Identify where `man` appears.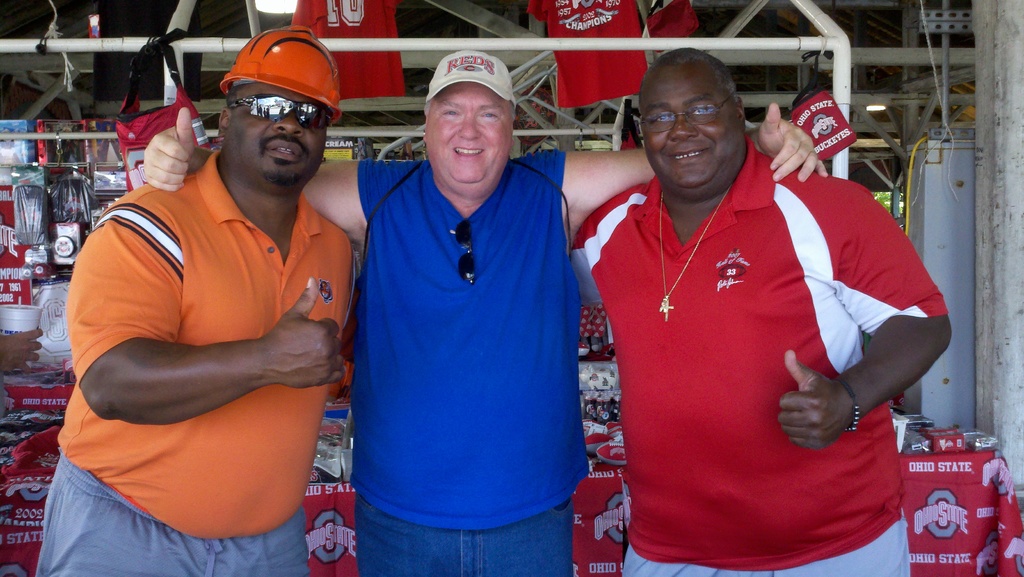
Appears at bbox(35, 22, 368, 576).
